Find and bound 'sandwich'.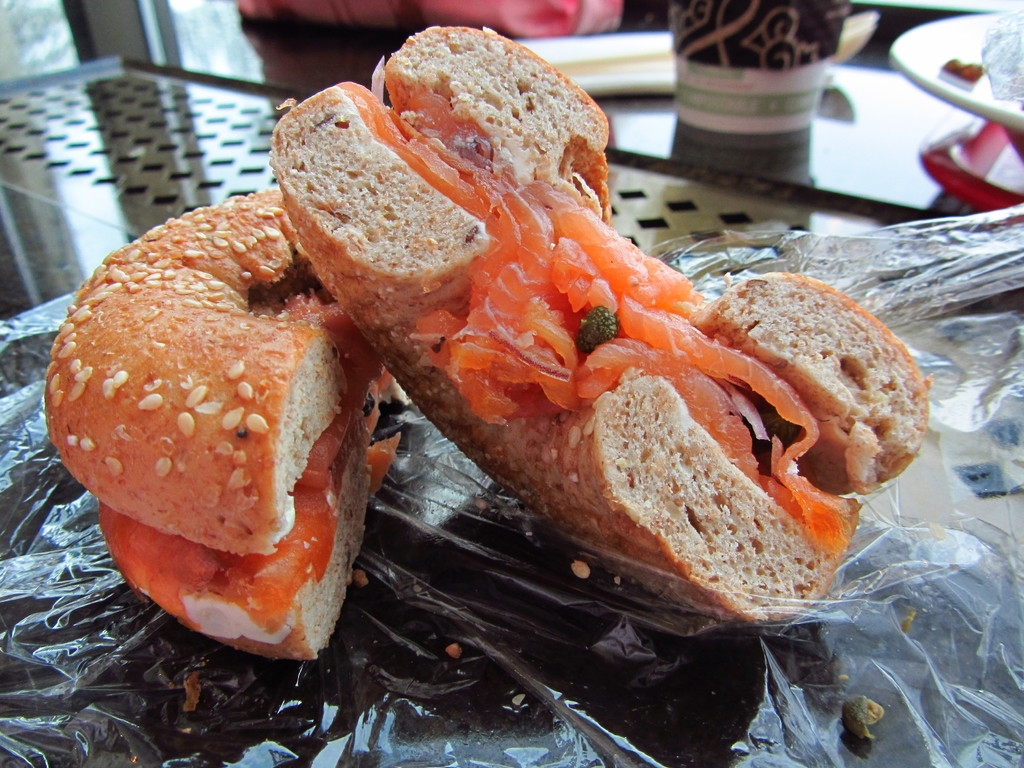
Bound: bbox=[41, 188, 398, 659].
